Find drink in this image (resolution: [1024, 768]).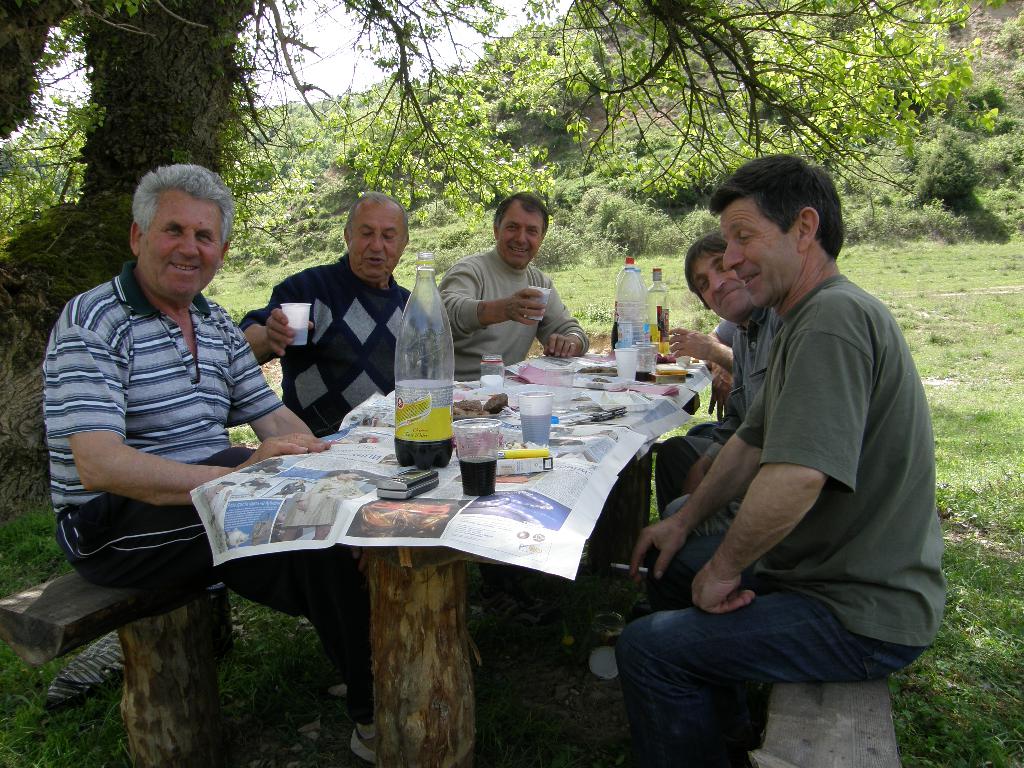
bbox=(518, 413, 554, 447).
